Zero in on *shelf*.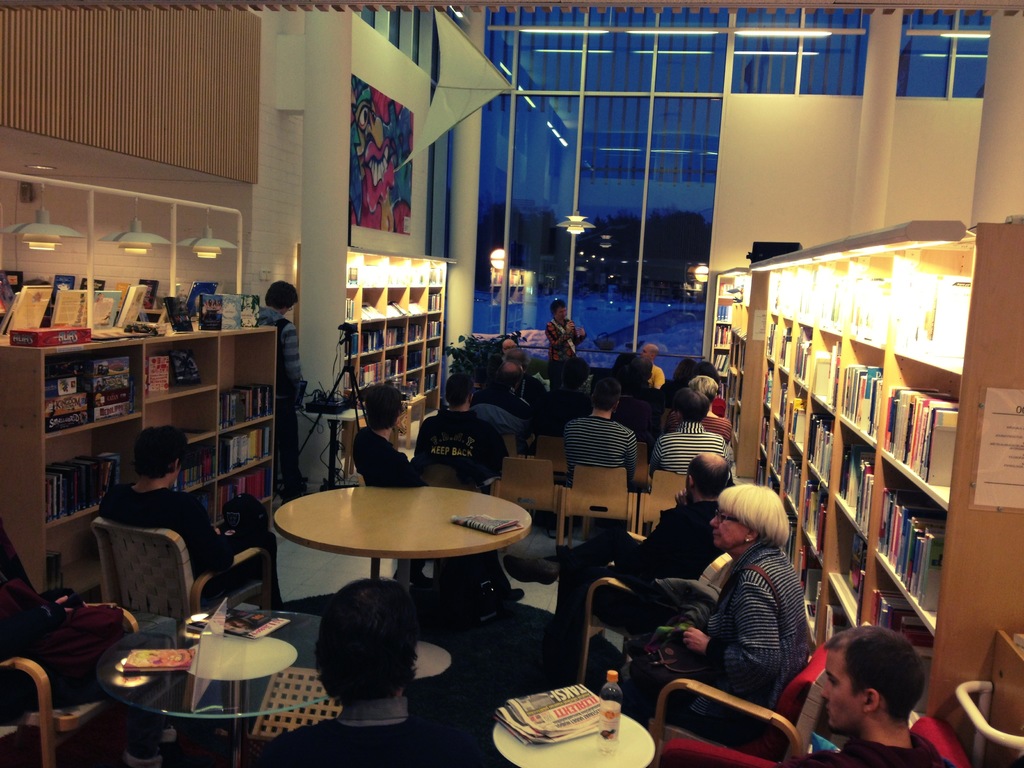
Zeroed in: 389,348,405,376.
